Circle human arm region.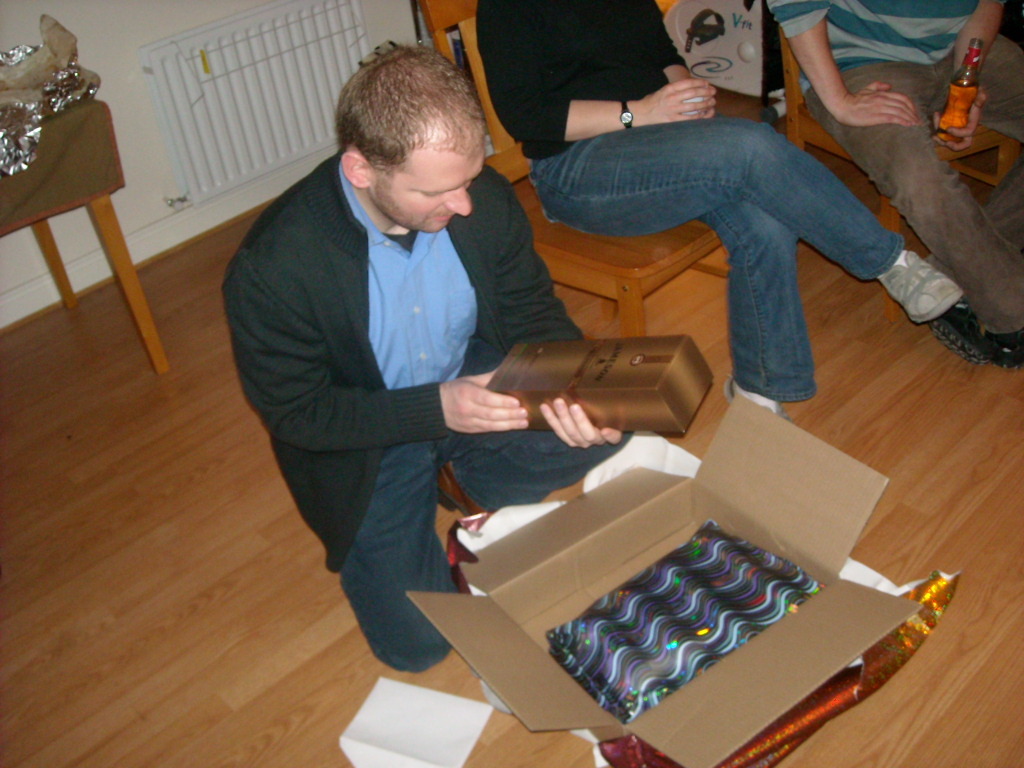
Region: (770,0,925,130).
